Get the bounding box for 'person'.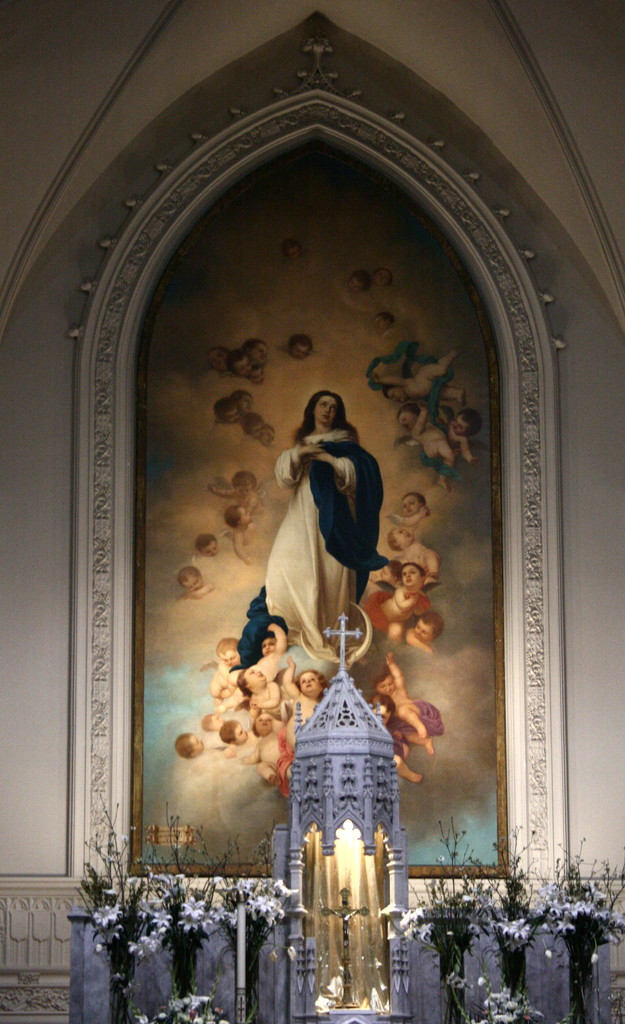
<box>406,609,444,652</box>.
